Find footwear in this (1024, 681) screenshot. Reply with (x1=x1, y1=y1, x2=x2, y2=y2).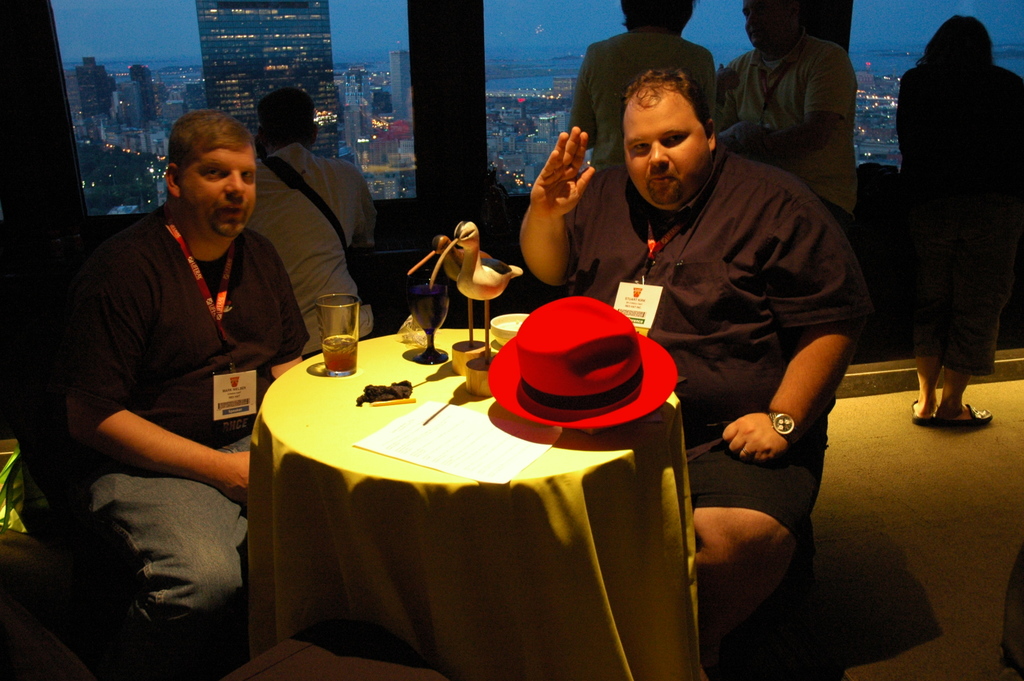
(x1=911, y1=392, x2=941, y2=426).
